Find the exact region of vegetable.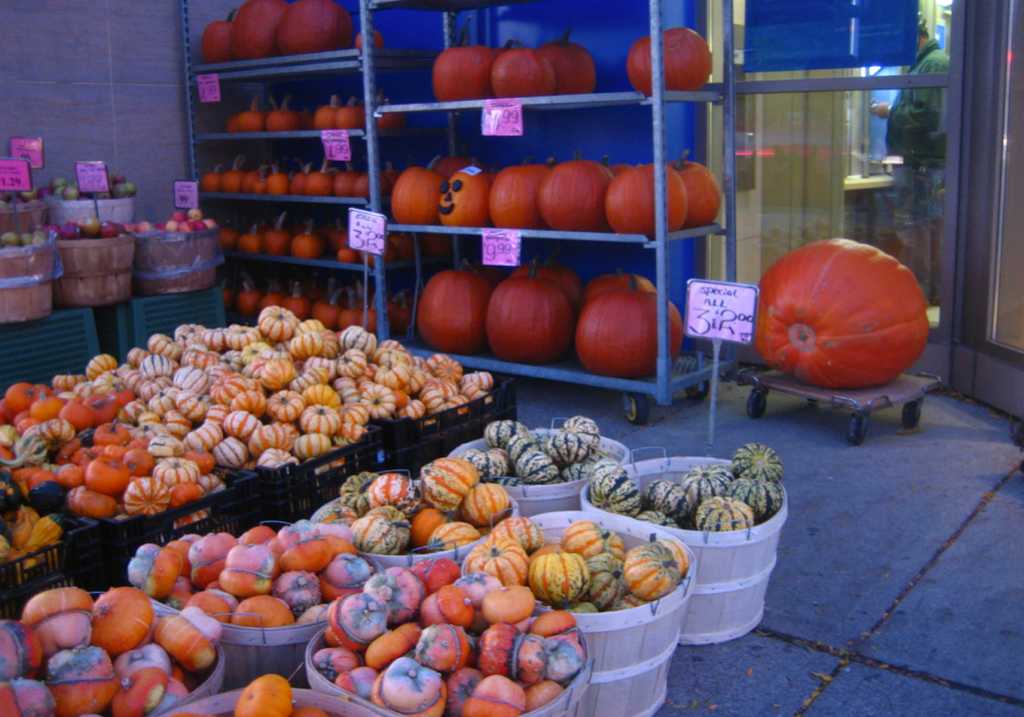
Exact region: BBox(130, 400, 147, 423).
